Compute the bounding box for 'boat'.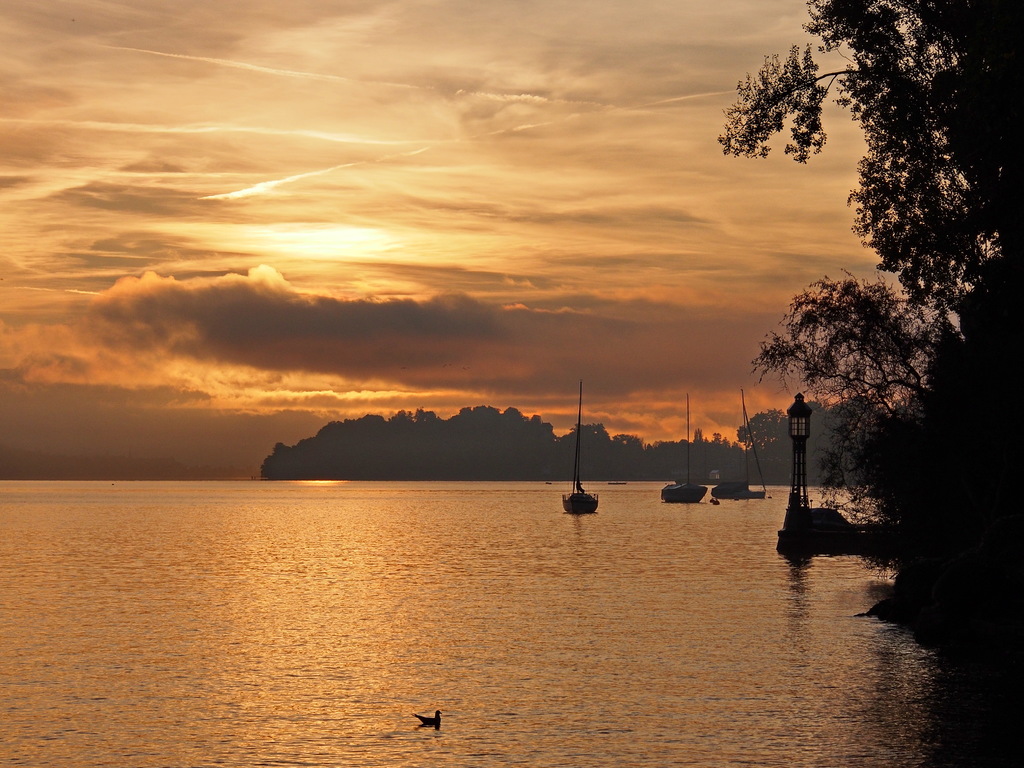
(x1=660, y1=399, x2=710, y2=502).
